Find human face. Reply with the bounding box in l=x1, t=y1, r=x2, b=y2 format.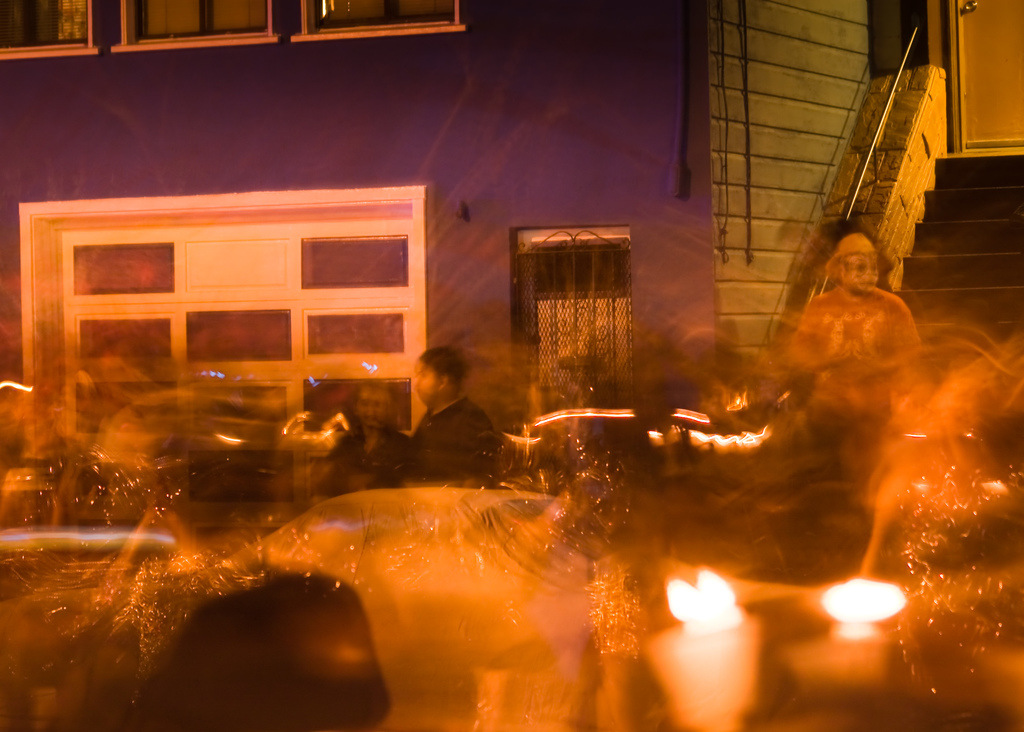
l=356, t=387, r=393, b=431.
